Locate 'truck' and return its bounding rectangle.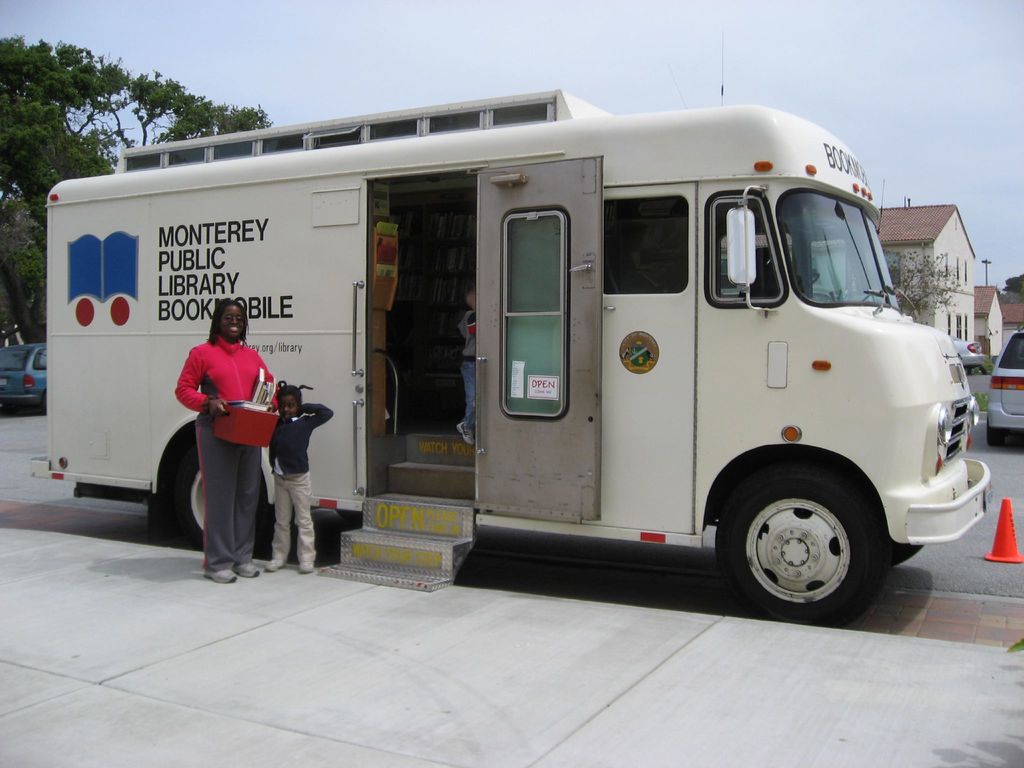
77 77 975 629.
